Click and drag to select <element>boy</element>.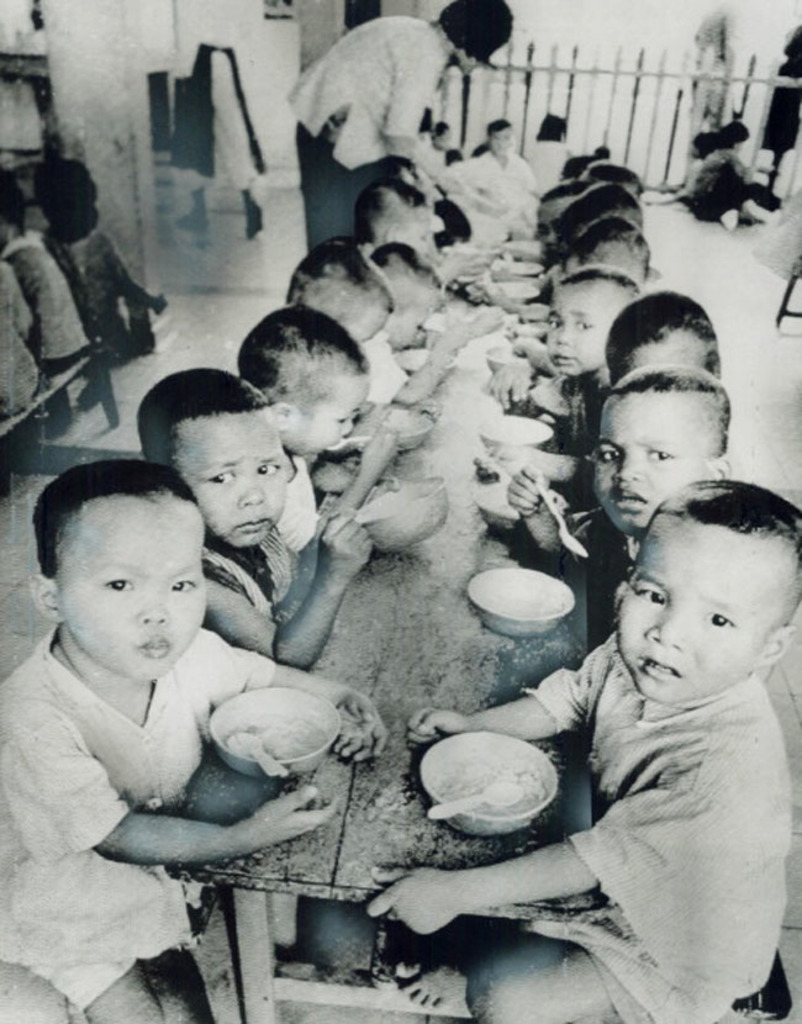
Selection: left=141, top=364, right=384, bottom=688.
